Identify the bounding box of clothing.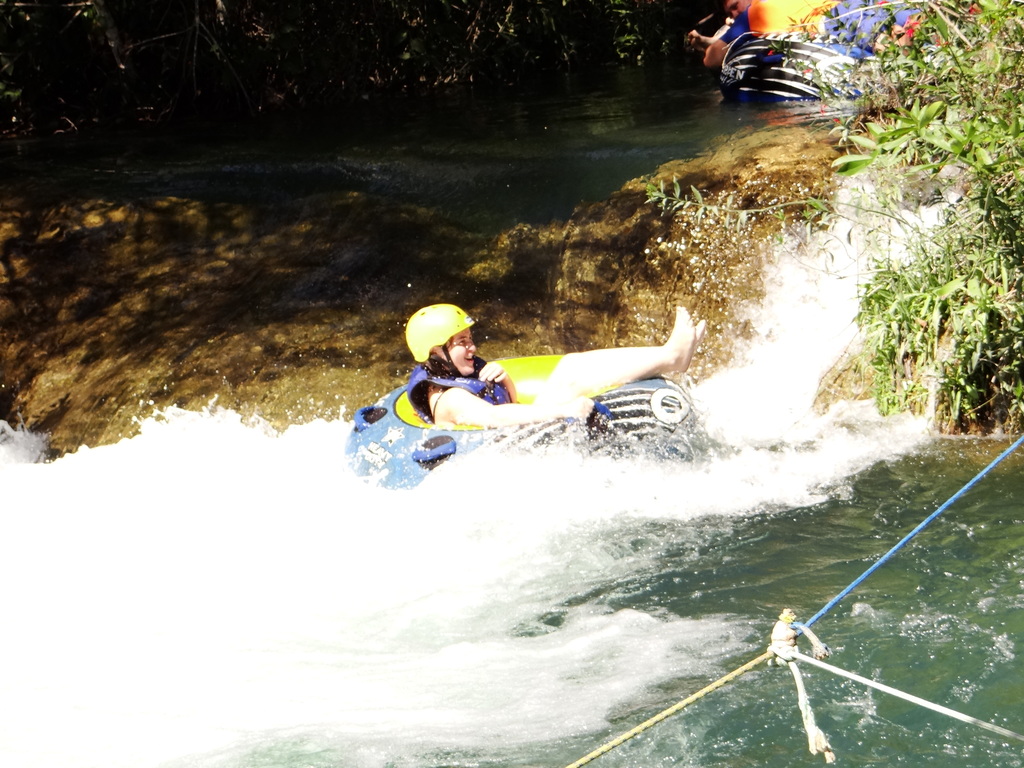
select_region(719, 0, 934, 58).
